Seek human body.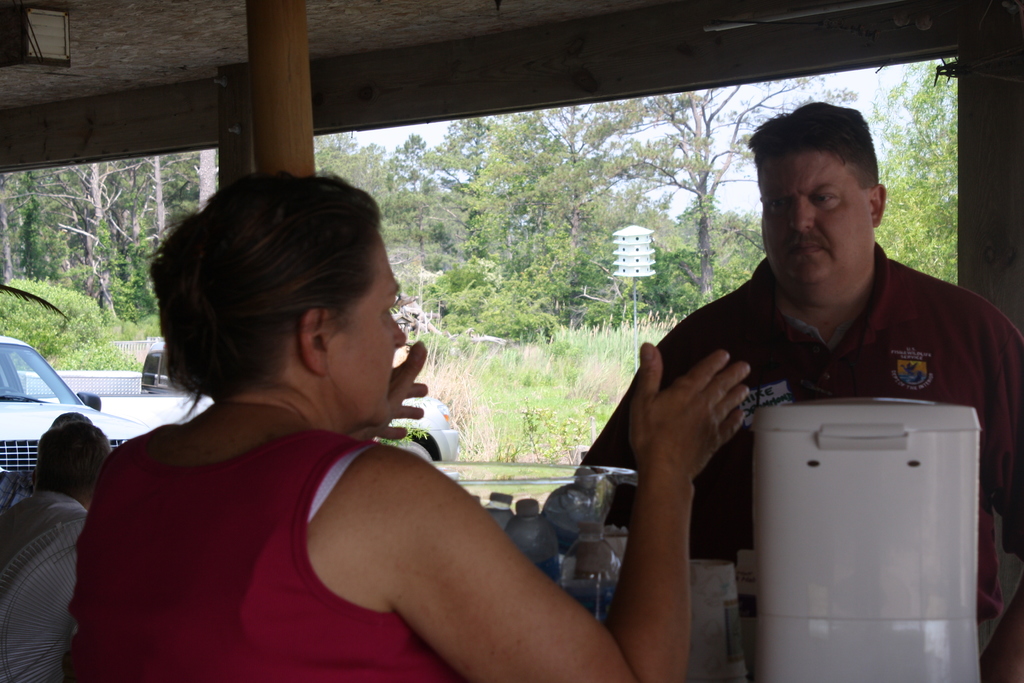
(581,97,1023,579).
